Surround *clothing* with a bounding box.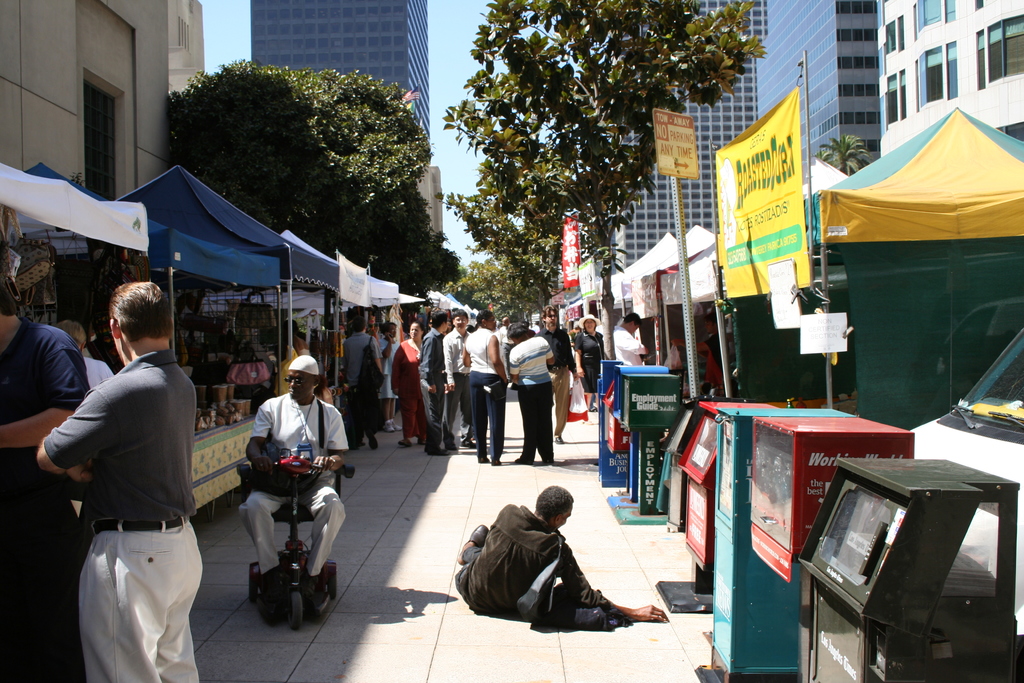
detection(395, 342, 429, 444).
